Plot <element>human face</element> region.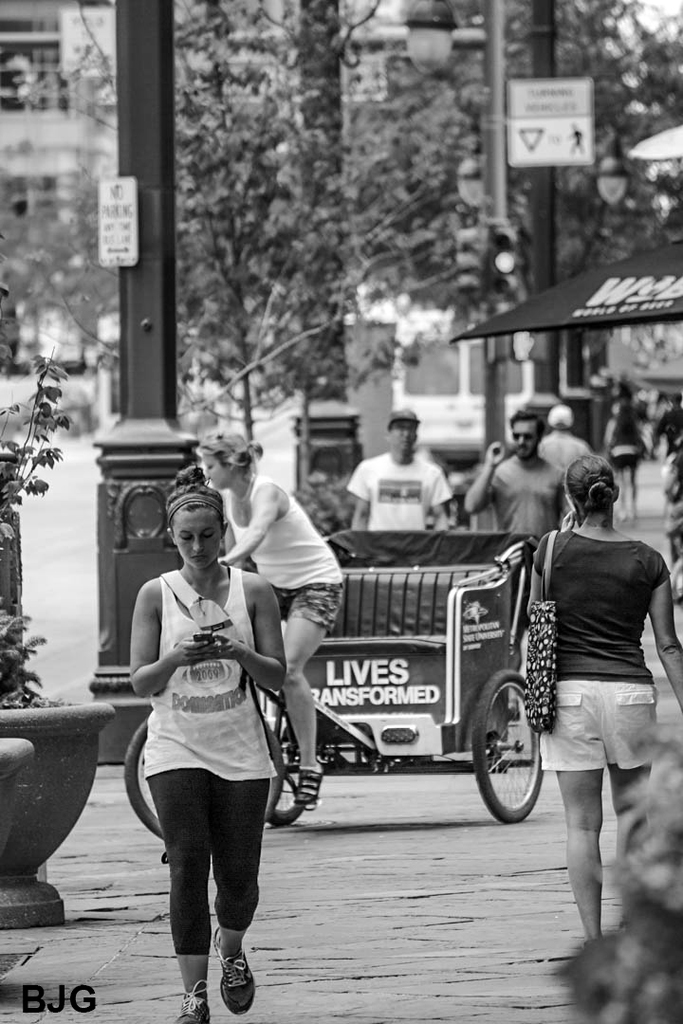
Plotted at pyautogui.locateOnScreen(205, 453, 227, 491).
